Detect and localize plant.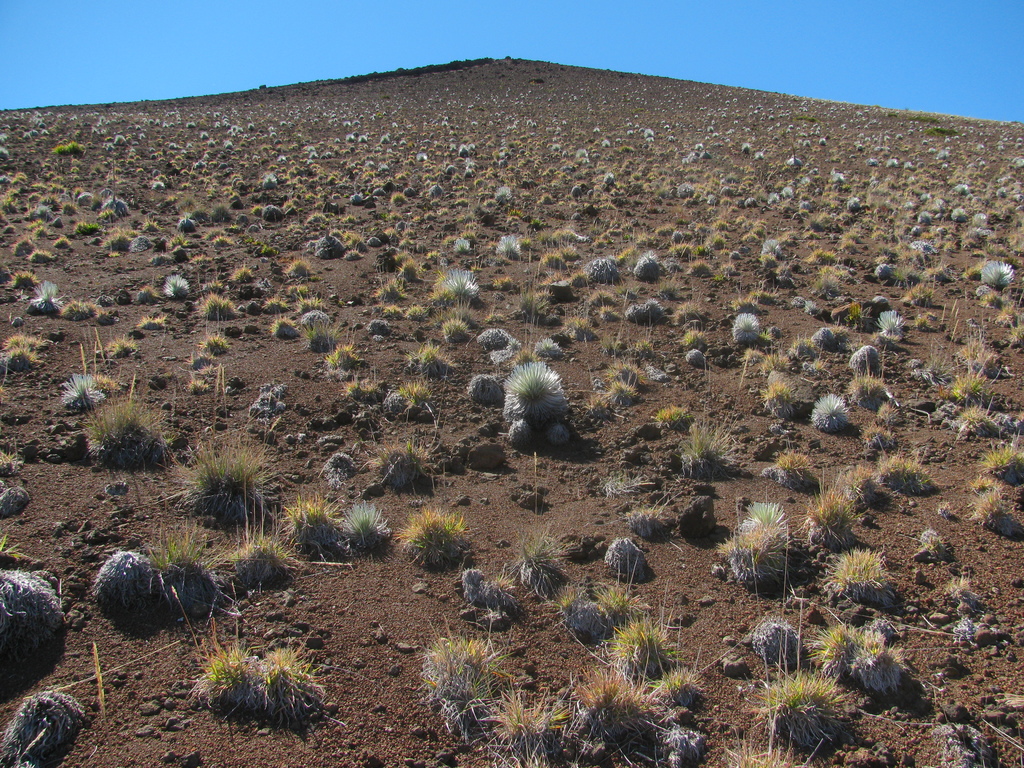
Localized at (left=810, top=392, right=851, bottom=430).
